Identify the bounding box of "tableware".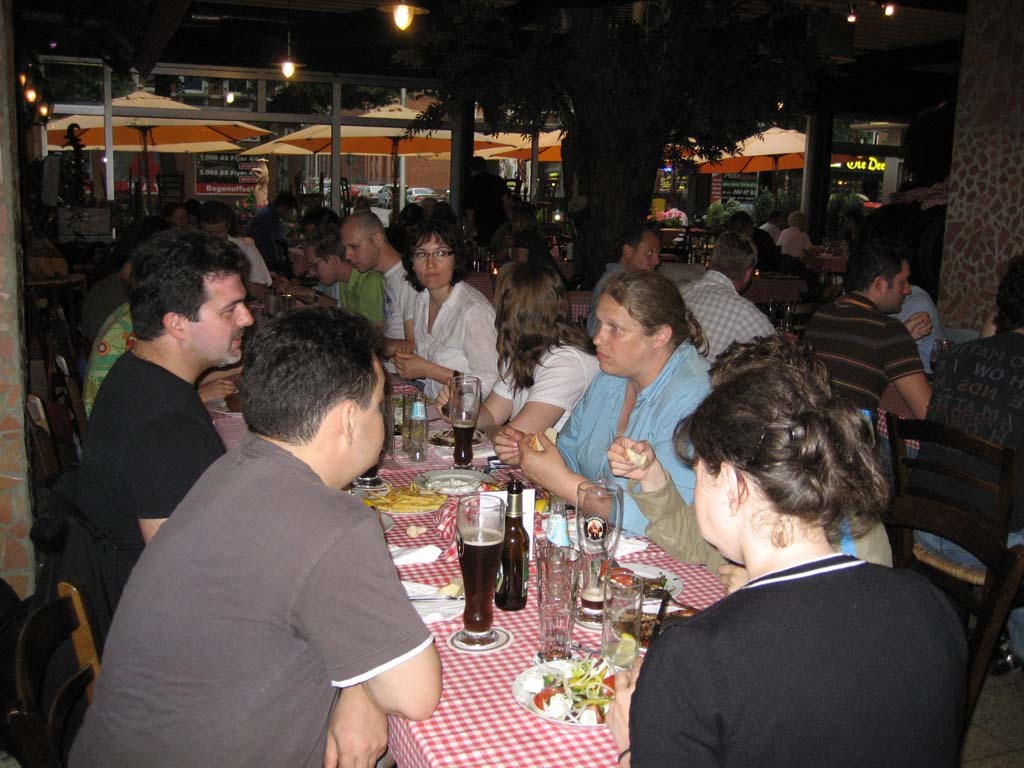
detection(618, 596, 697, 662).
